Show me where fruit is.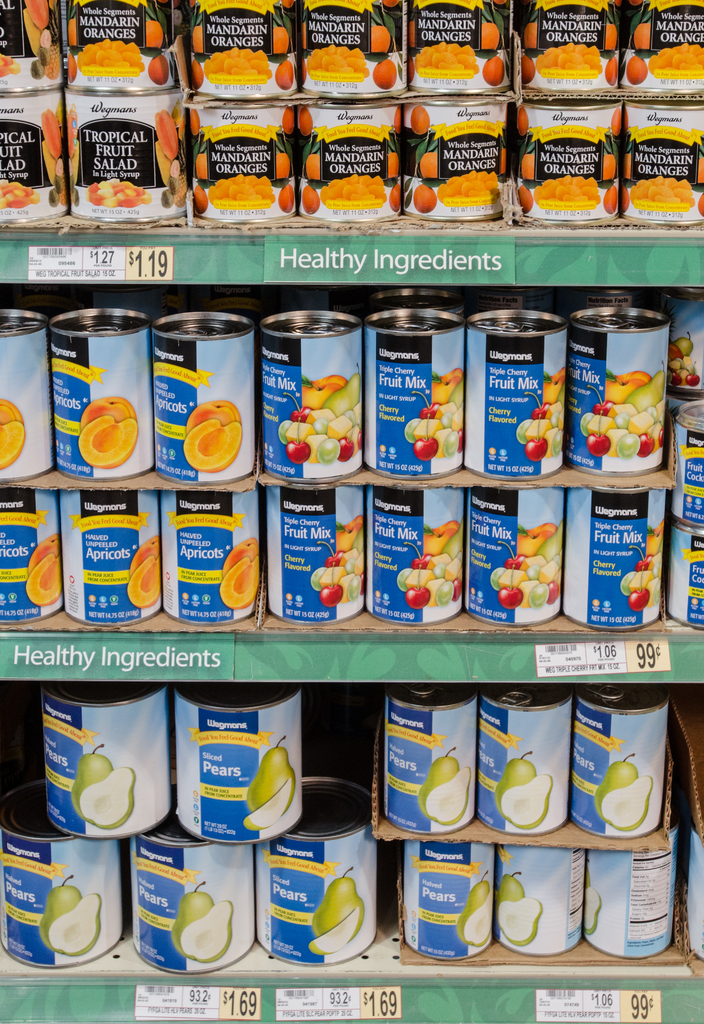
fruit is at box=[604, 53, 618, 84].
